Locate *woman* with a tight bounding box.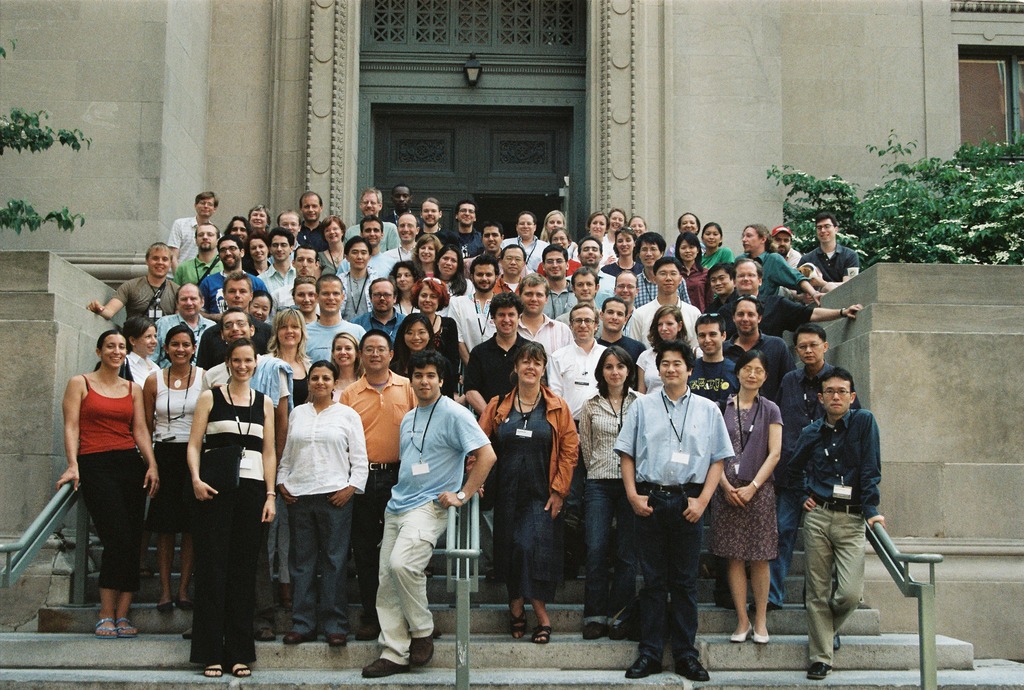
box(324, 328, 366, 399).
